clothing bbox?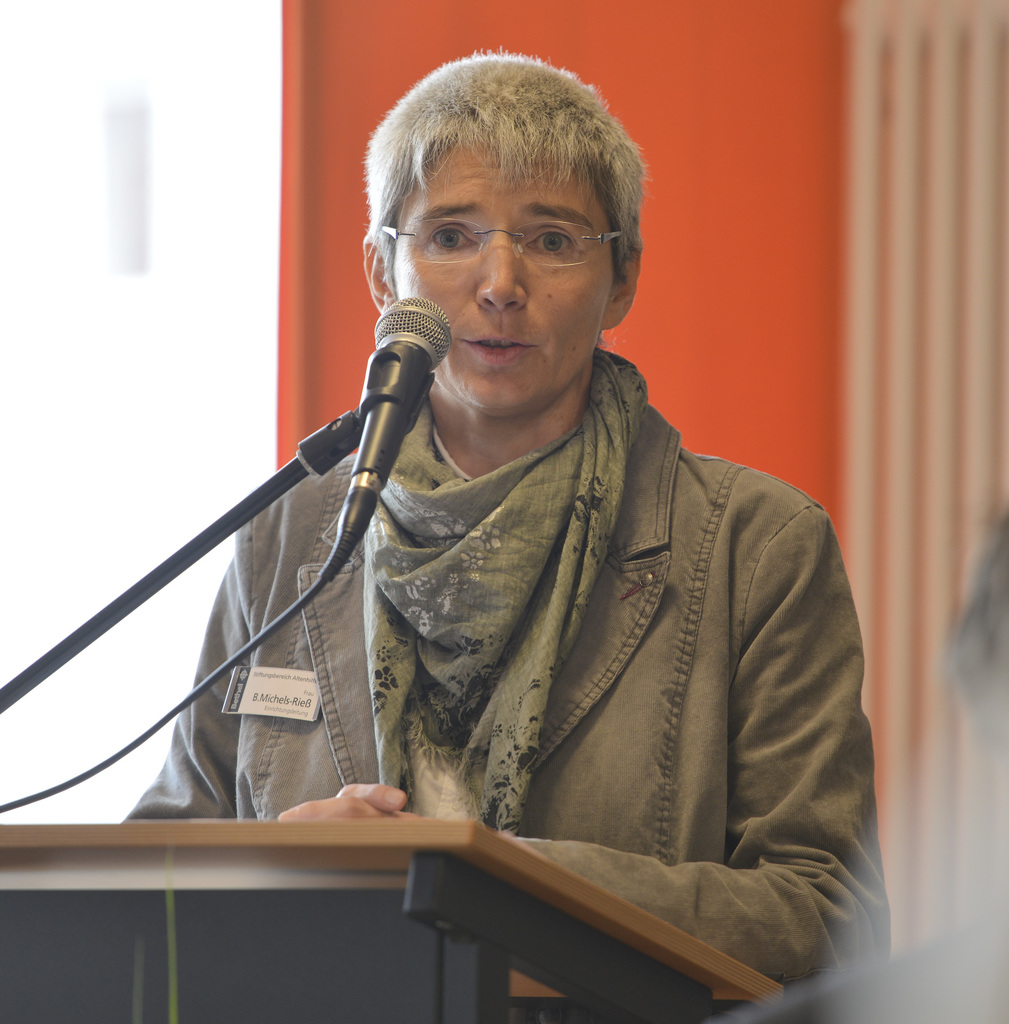
BBox(114, 294, 905, 959)
